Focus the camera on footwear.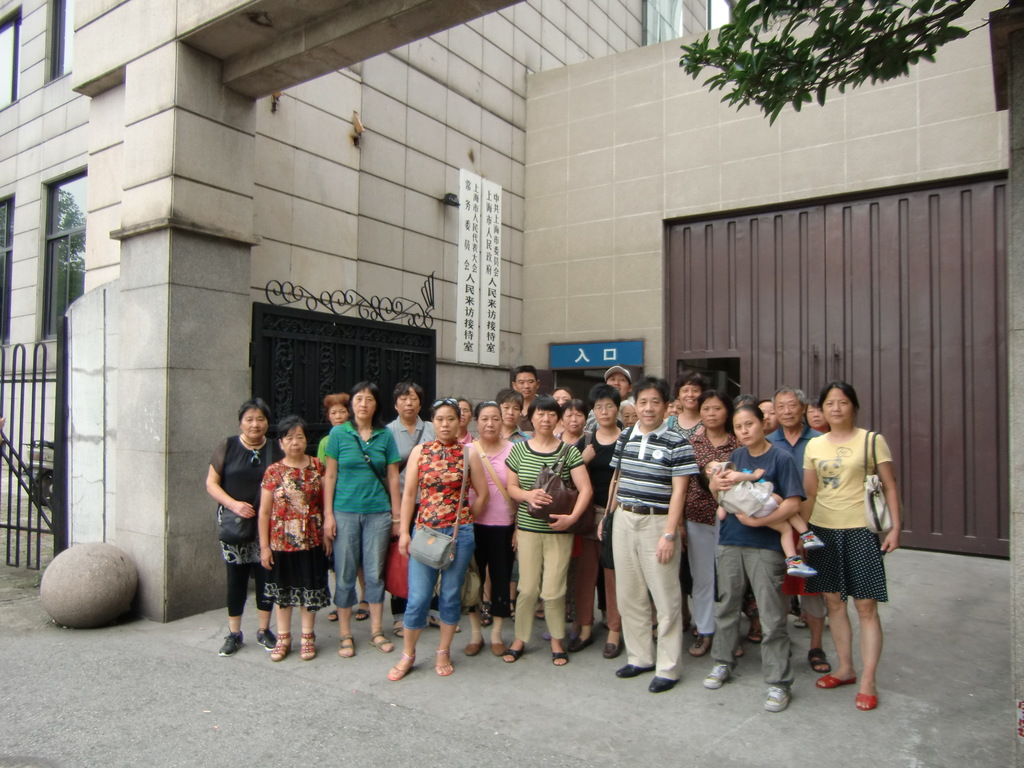
Focus region: [x1=299, y1=631, x2=316, y2=662].
